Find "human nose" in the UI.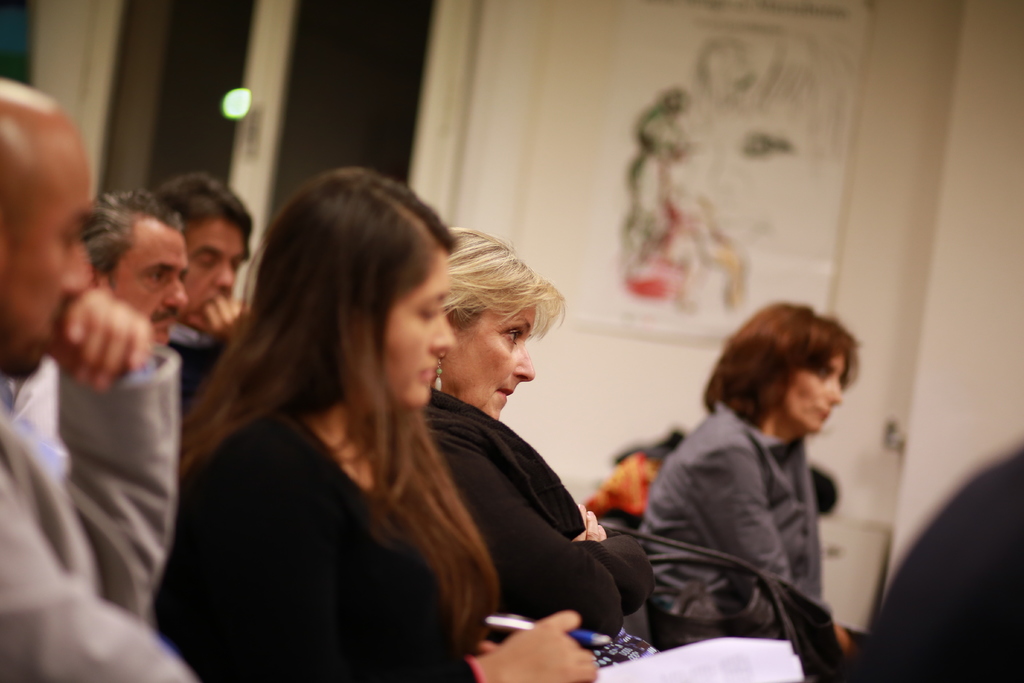
UI element at locate(168, 280, 189, 308).
